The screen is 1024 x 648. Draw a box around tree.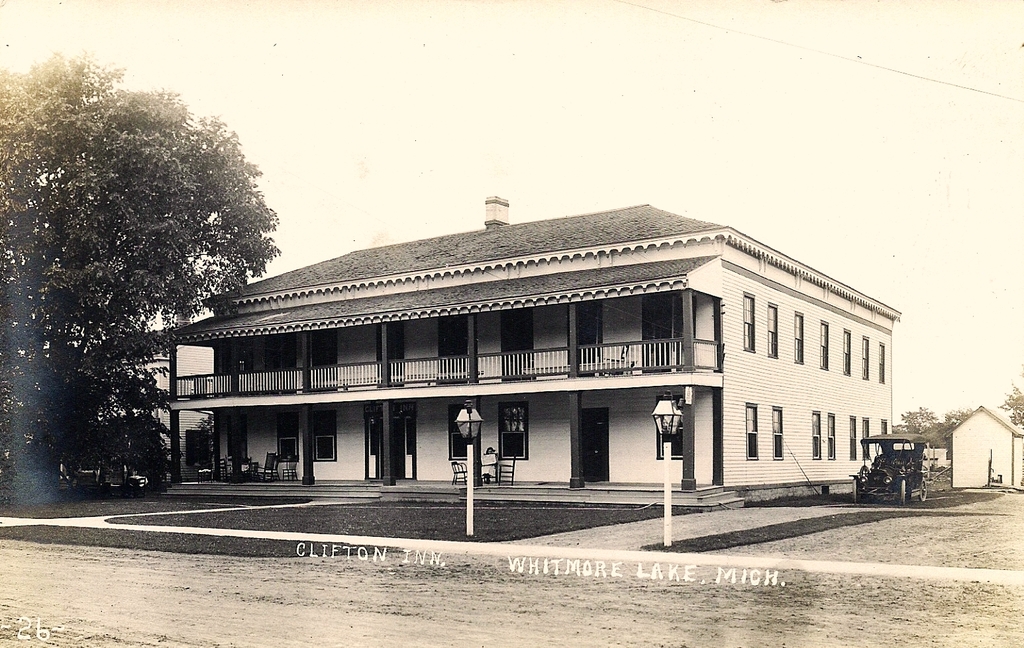
bbox(0, 50, 115, 470).
